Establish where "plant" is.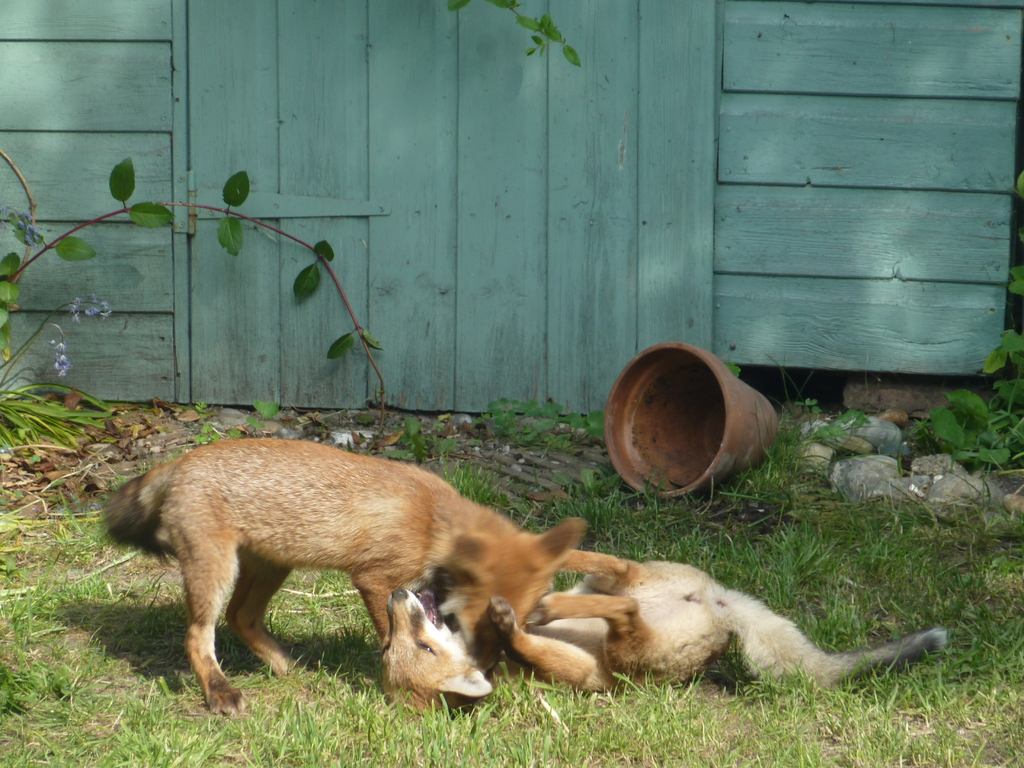
Established at {"x1": 909, "y1": 175, "x2": 1023, "y2": 462}.
